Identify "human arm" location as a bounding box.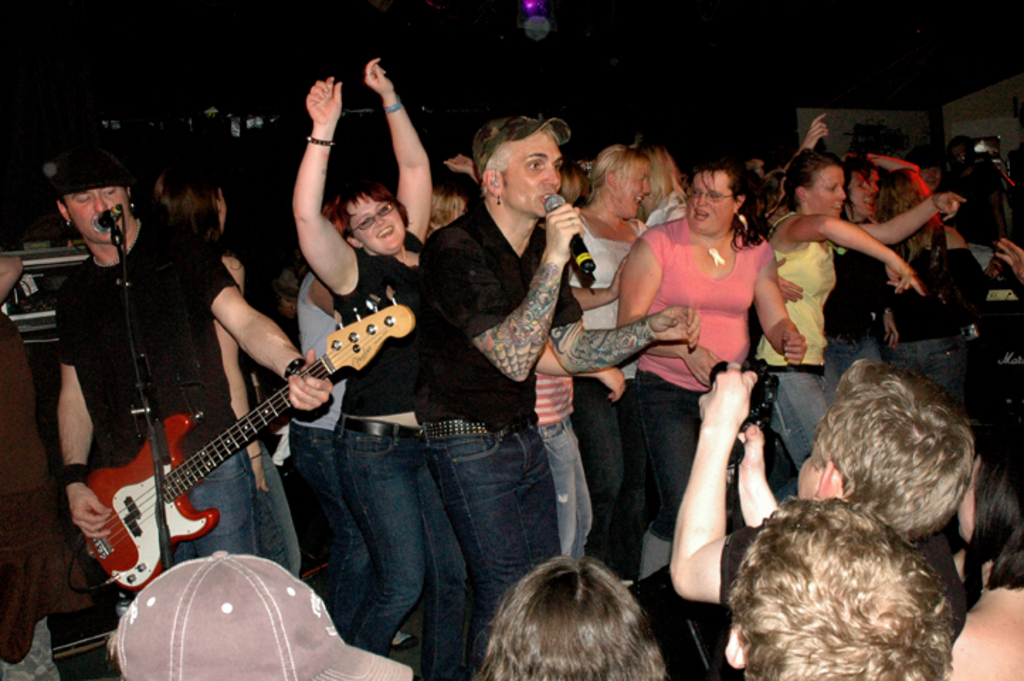
crop(729, 409, 800, 529).
